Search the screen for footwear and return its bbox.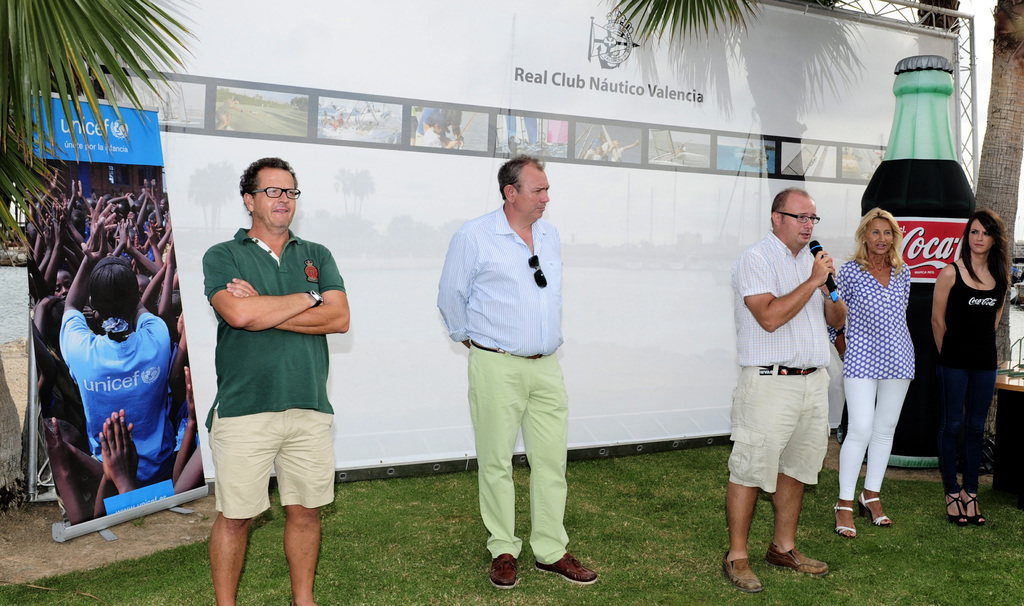
Found: 830:497:861:537.
